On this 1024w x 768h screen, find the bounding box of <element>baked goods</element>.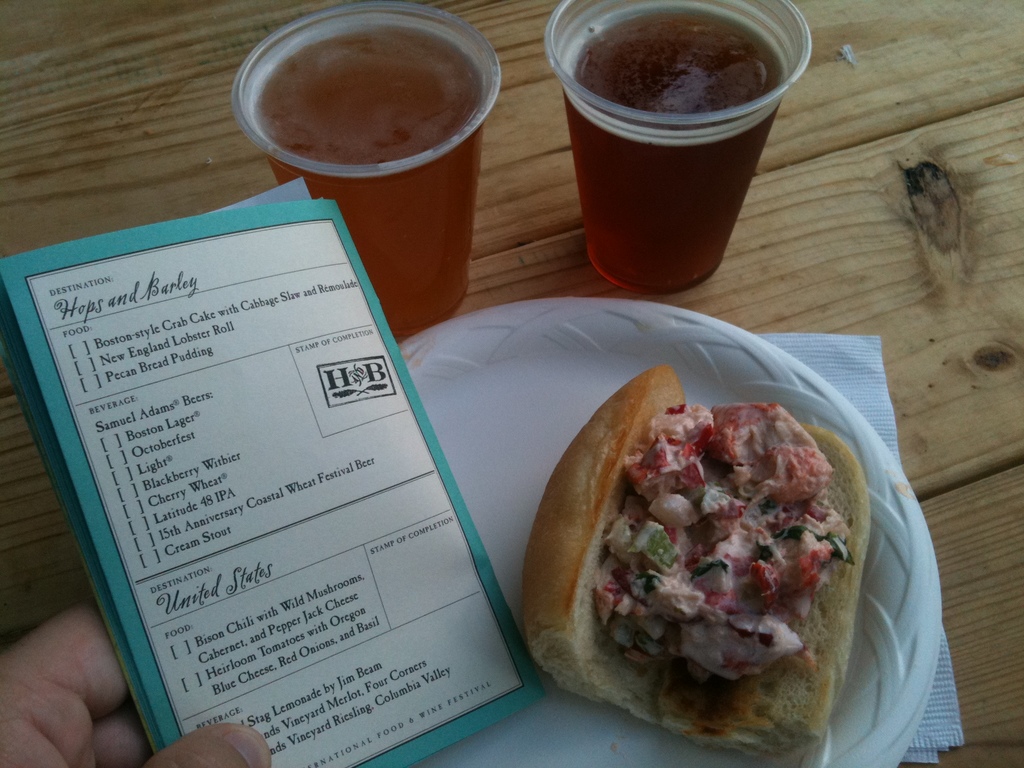
Bounding box: 550:375:876:760.
